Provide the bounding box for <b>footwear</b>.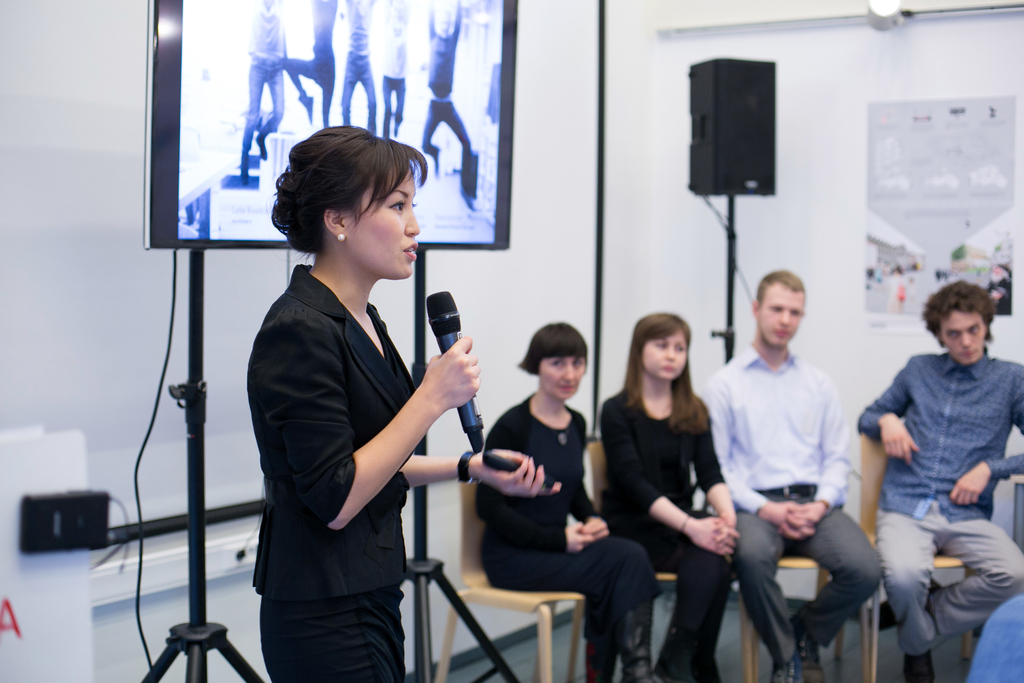
[left=795, top=638, right=828, bottom=680].
